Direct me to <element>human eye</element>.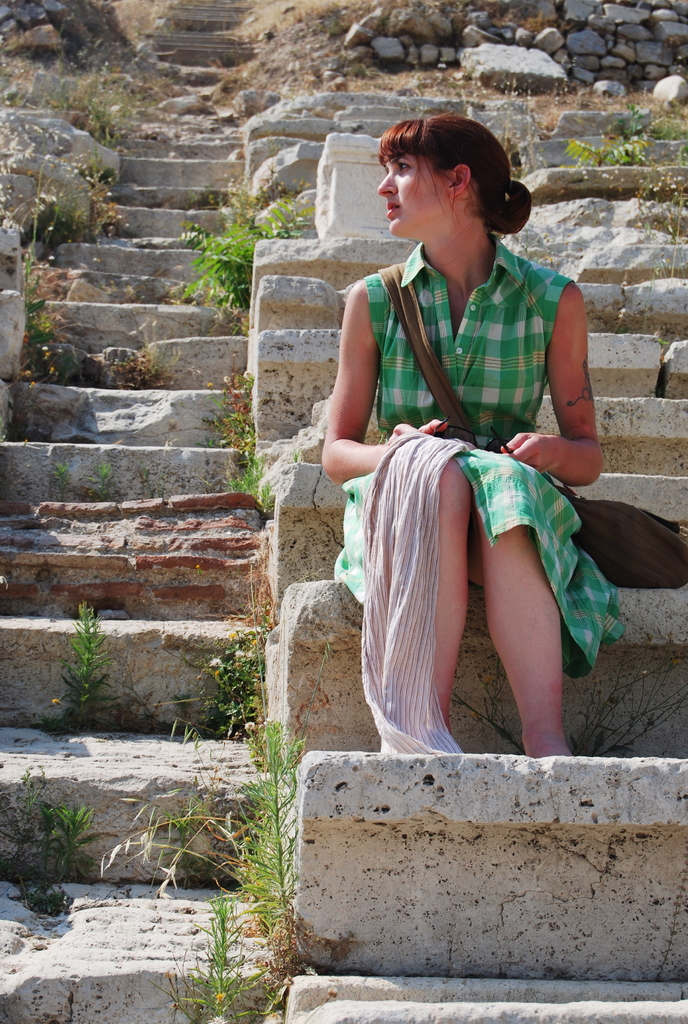
Direction: 396, 159, 415, 172.
